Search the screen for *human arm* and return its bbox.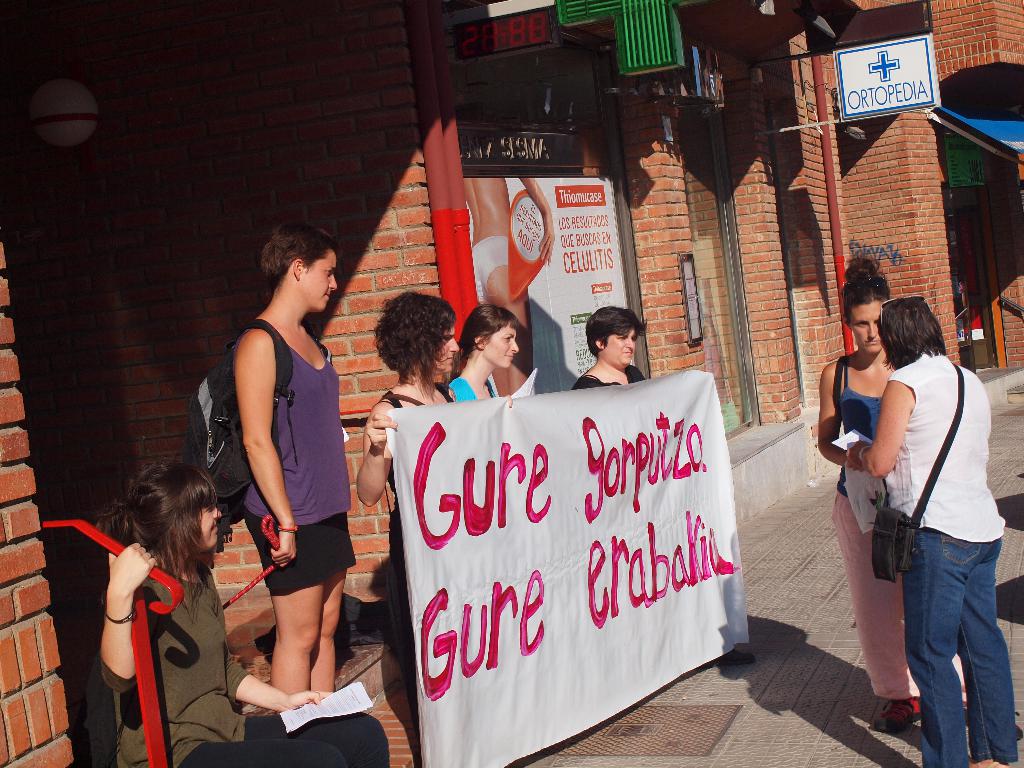
Found: 814,358,847,467.
